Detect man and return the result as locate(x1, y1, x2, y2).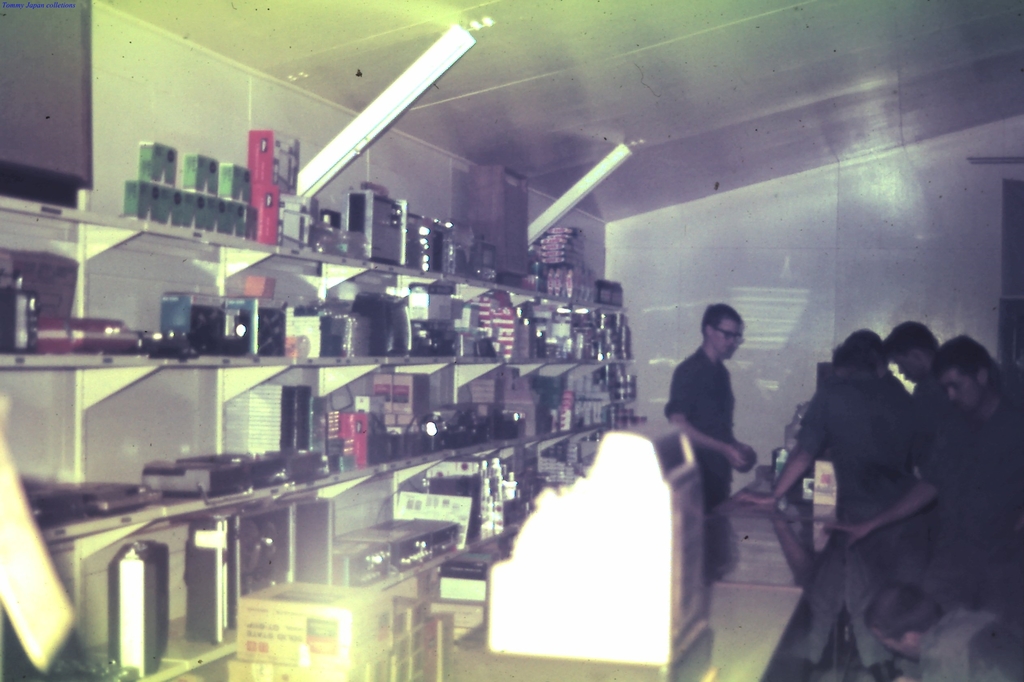
locate(669, 320, 755, 578).
